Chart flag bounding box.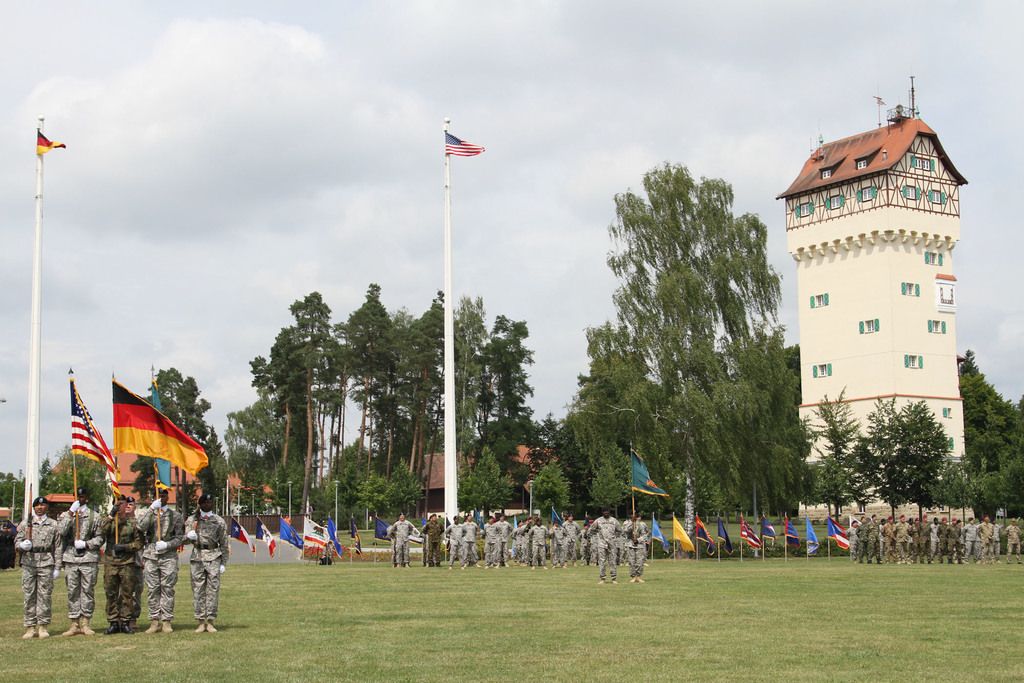
Charted: region(785, 516, 802, 549).
